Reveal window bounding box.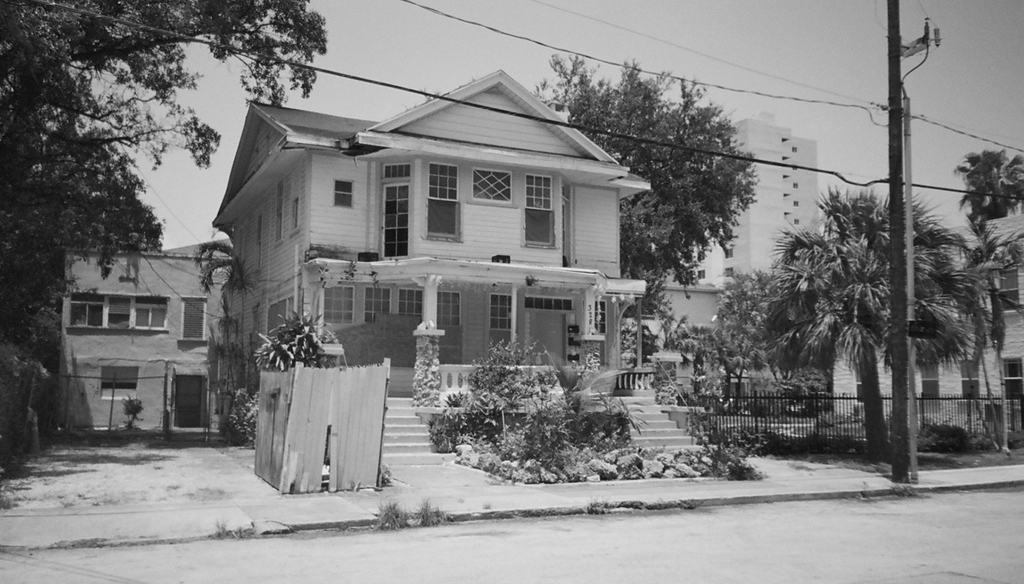
Revealed: (left=996, top=356, right=1023, bottom=396).
